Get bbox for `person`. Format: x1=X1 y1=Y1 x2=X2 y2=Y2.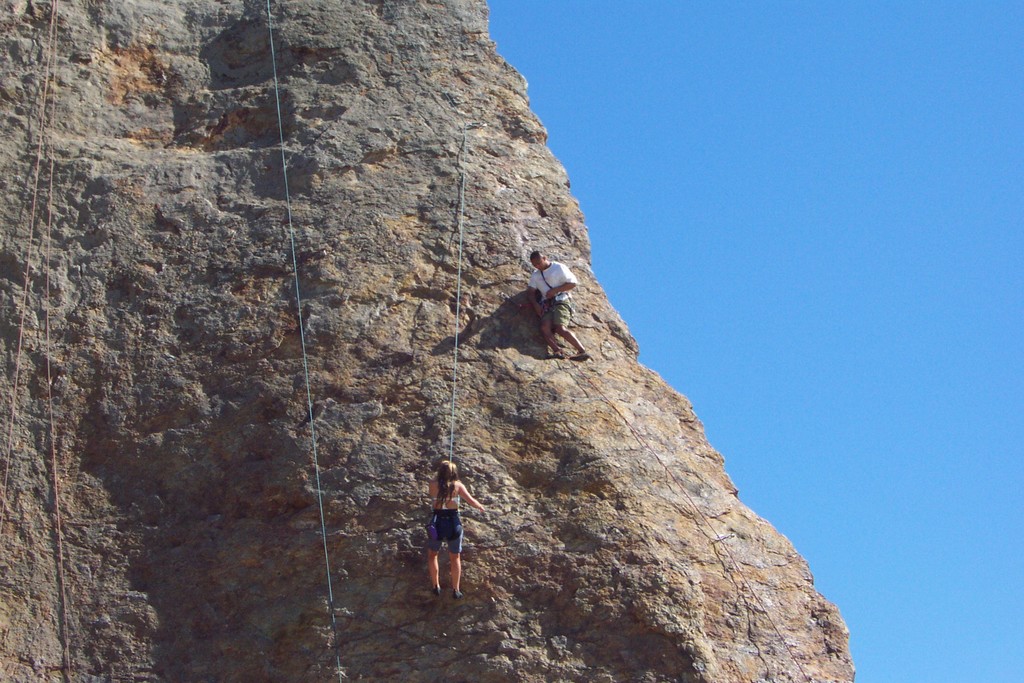
x1=520 y1=250 x2=588 y2=365.
